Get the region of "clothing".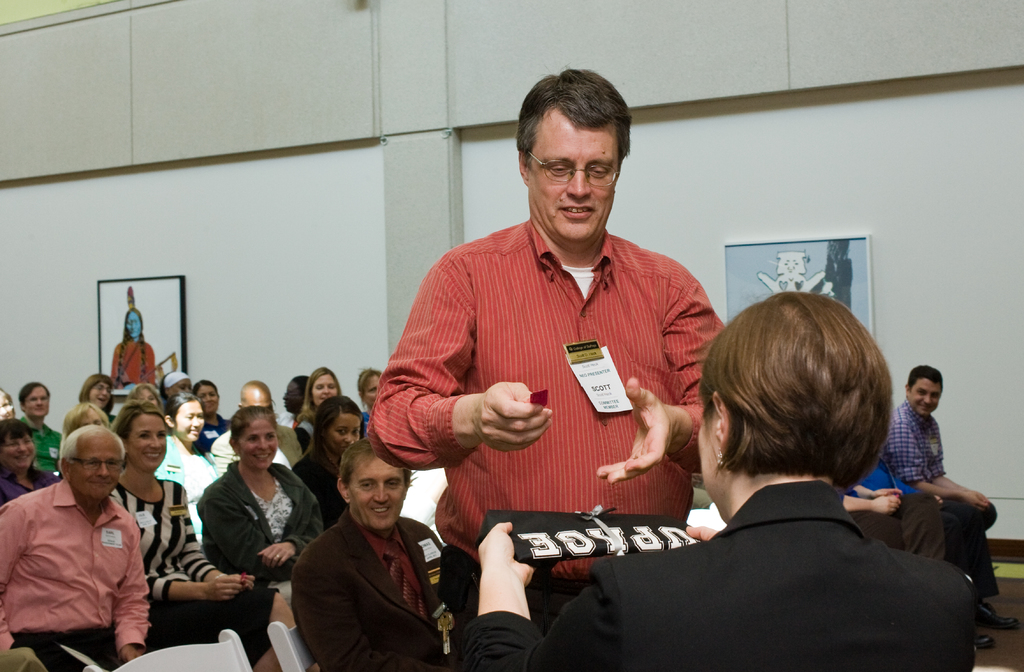
Rect(216, 419, 302, 461).
